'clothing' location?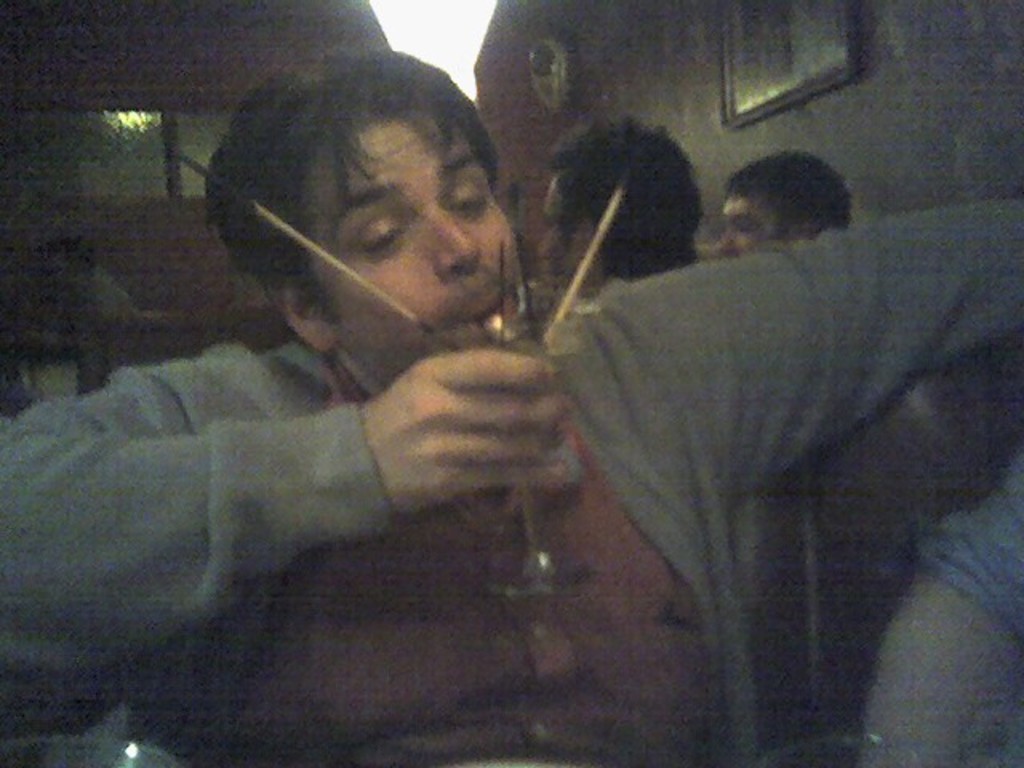
region(0, 323, 1022, 766)
